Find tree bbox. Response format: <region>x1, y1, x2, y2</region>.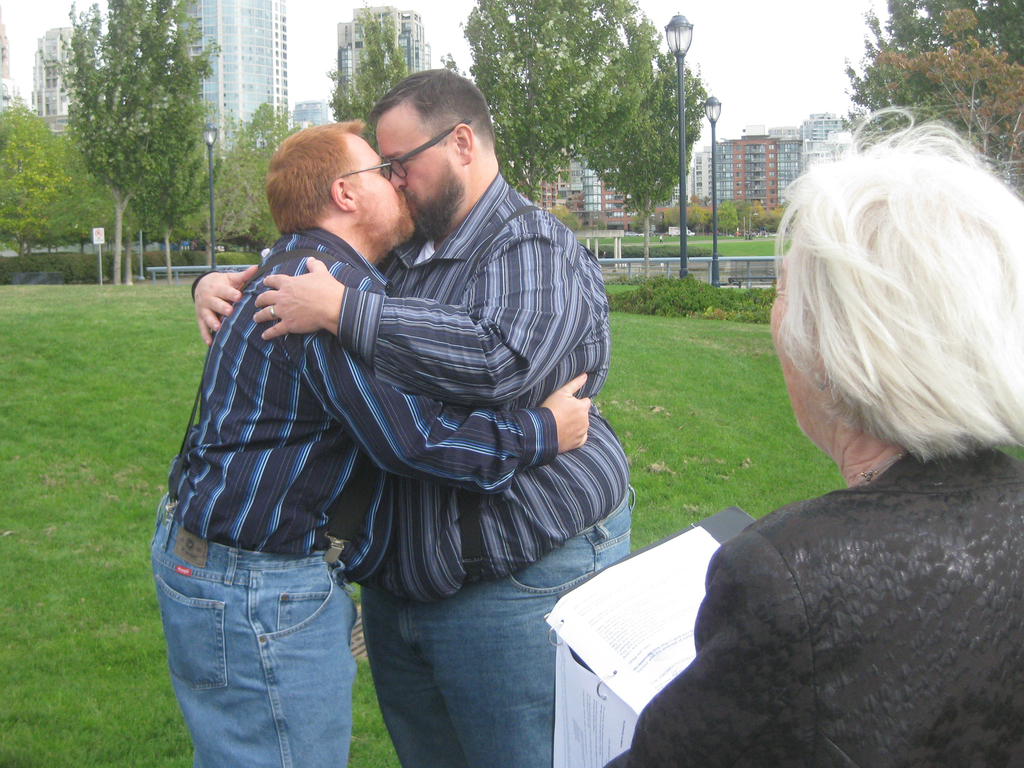
<region>51, 0, 218, 284</region>.
